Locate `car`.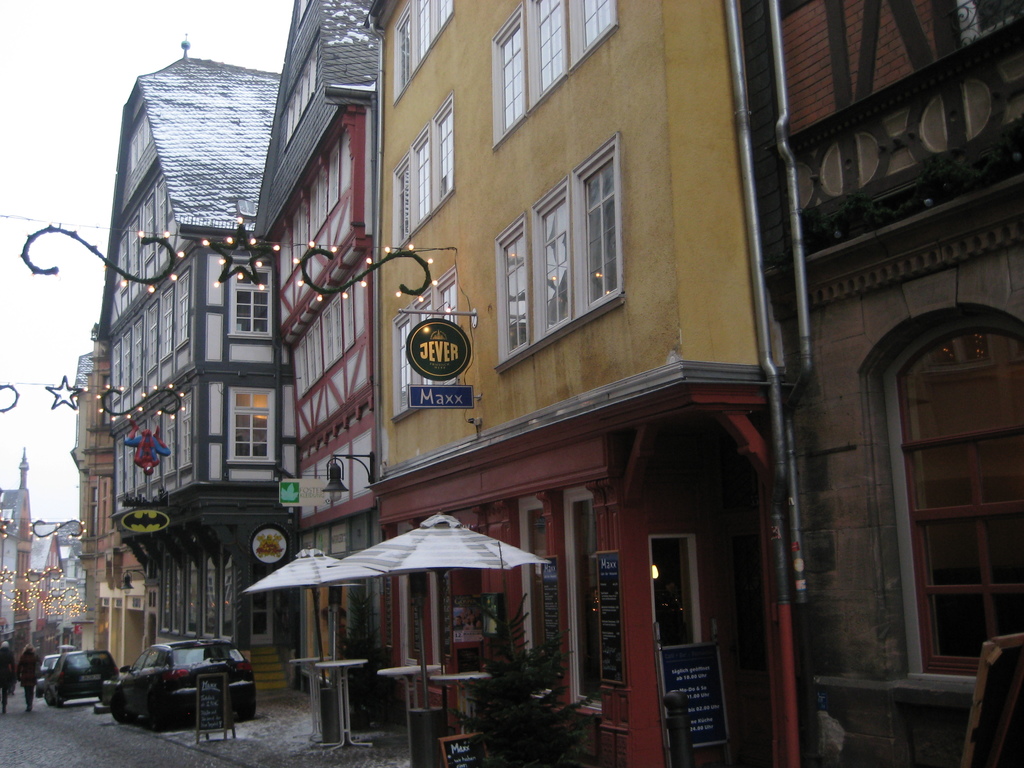
Bounding box: [x1=36, y1=652, x2=78, y2=697].
